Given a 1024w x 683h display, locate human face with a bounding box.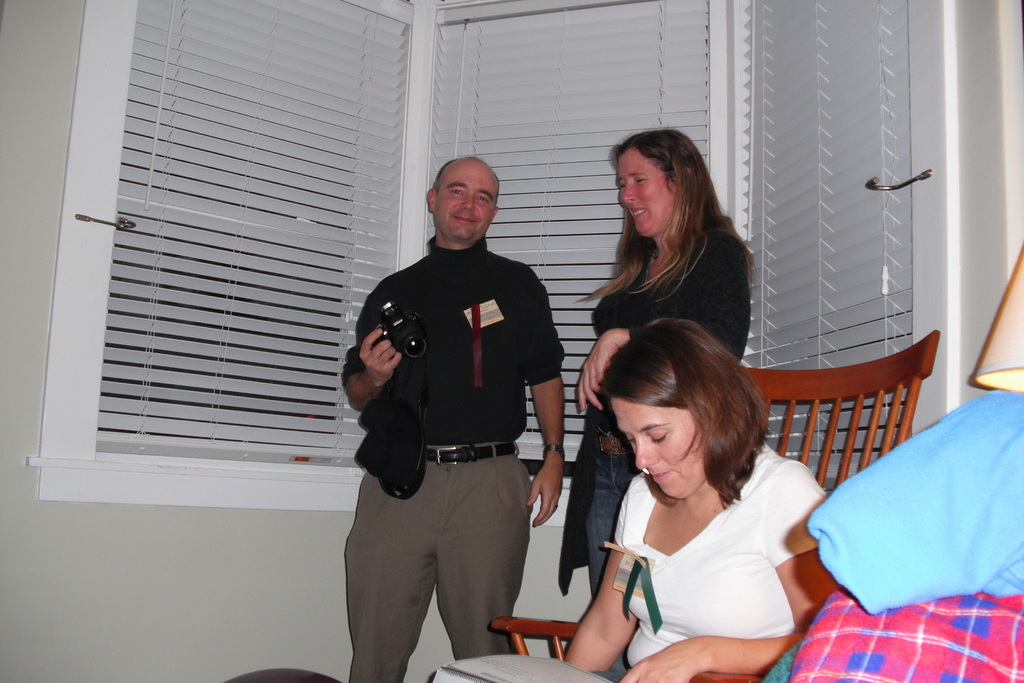
Located: <bbox>615, 150, 674, 236</bbox>.
